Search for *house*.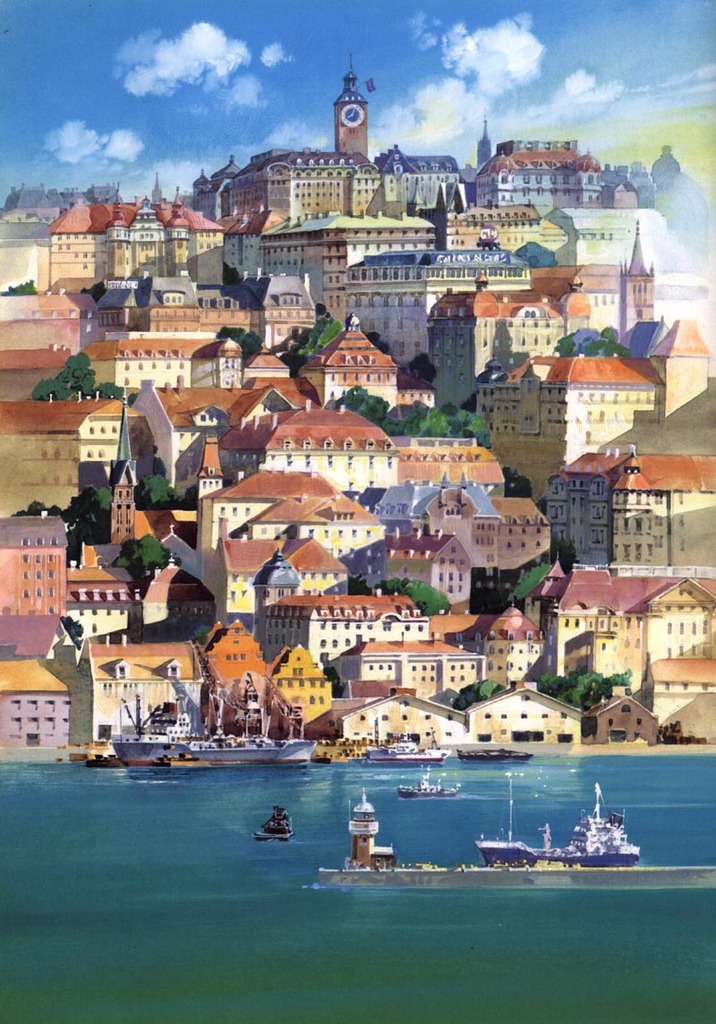
Found at BBox(99, 273, 319, 346).
